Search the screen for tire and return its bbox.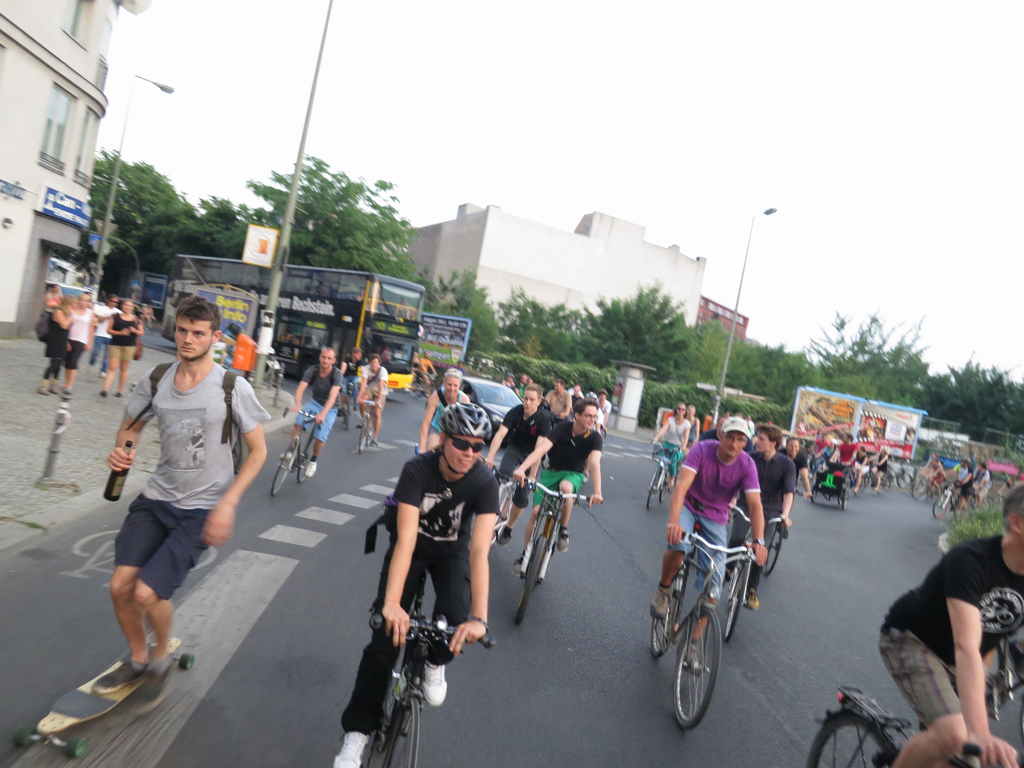
Found: rect(67, 733, 88, 755).
